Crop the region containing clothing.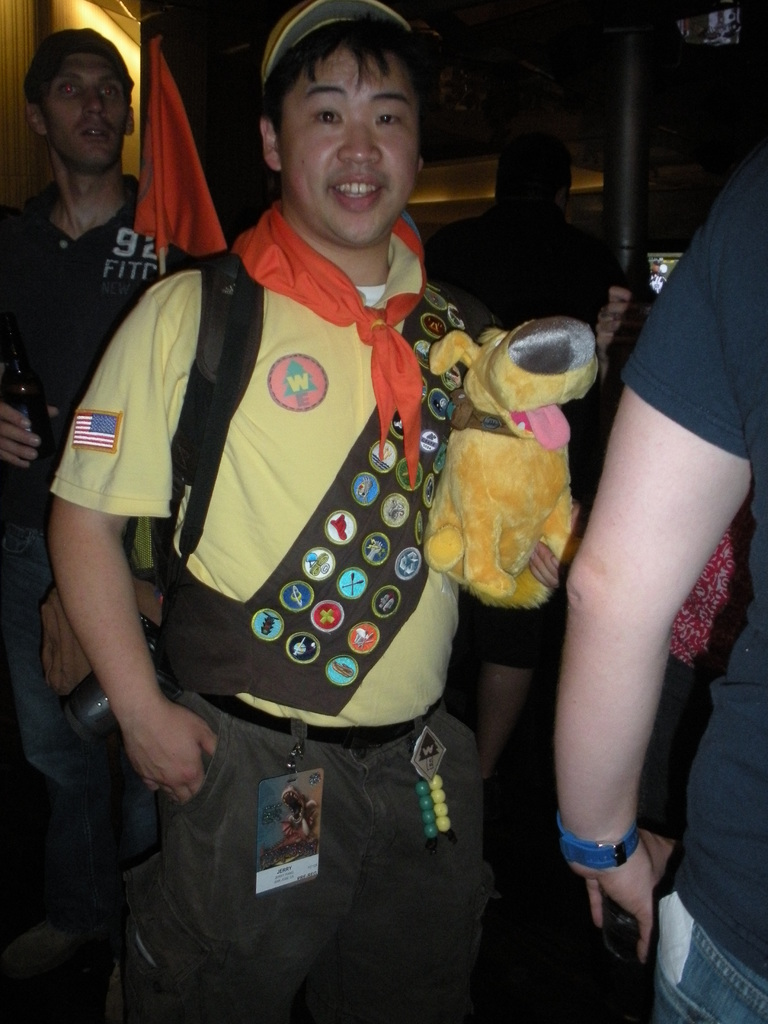
Crop region: 611:160:767:1023.
